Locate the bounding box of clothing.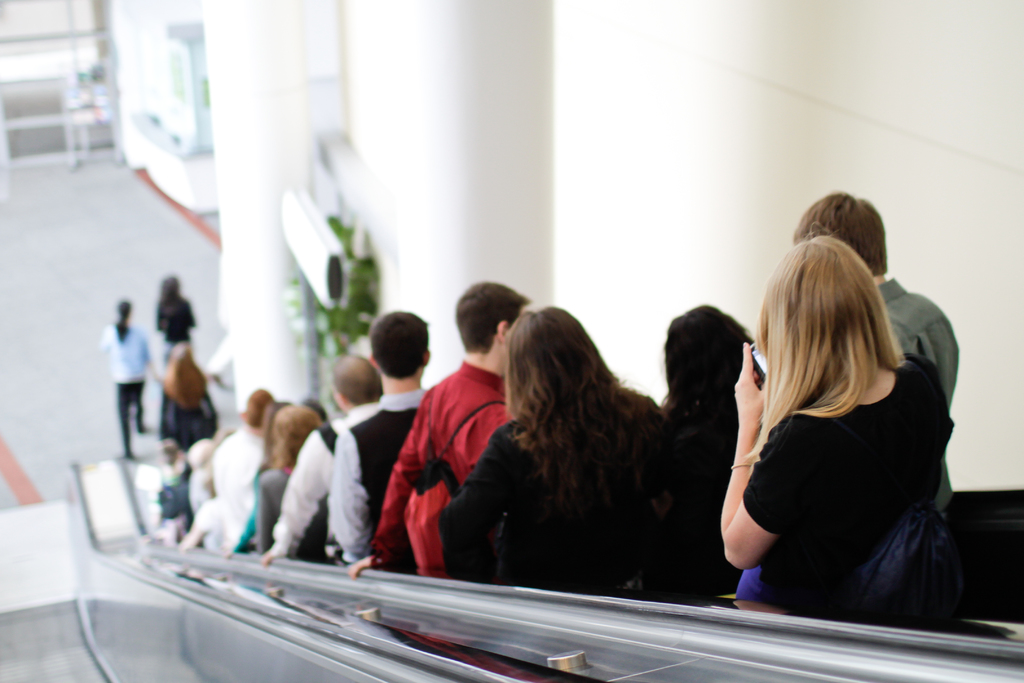
Bounding box: [664,407,740,593].
